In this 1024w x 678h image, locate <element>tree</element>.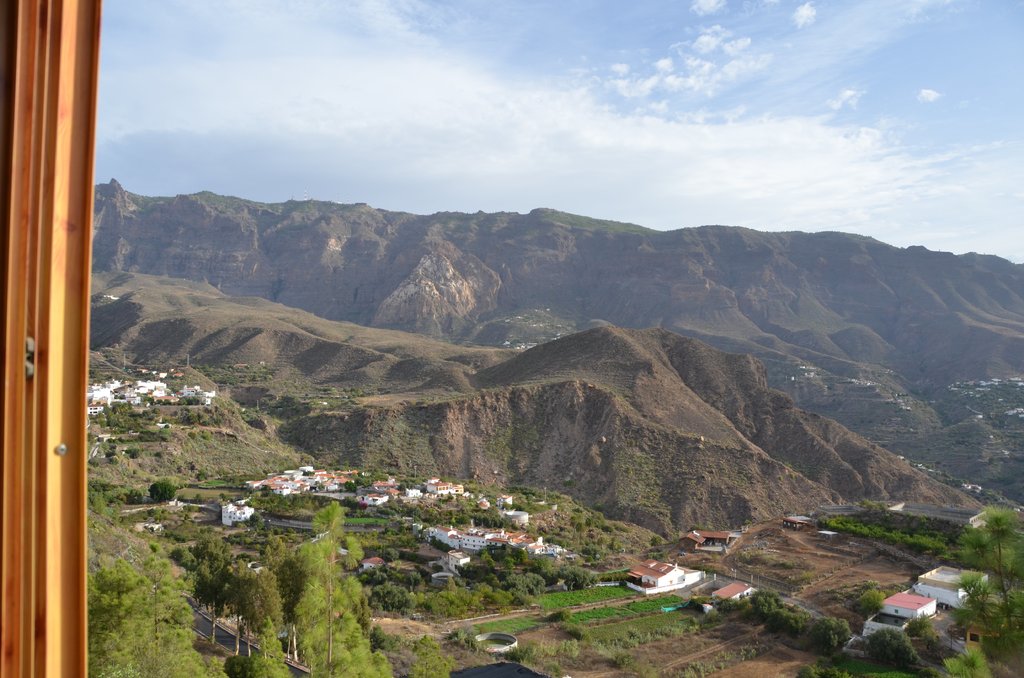
Bounding box: pyautogui.locateOnScreen(761, 602, 854, 655).
